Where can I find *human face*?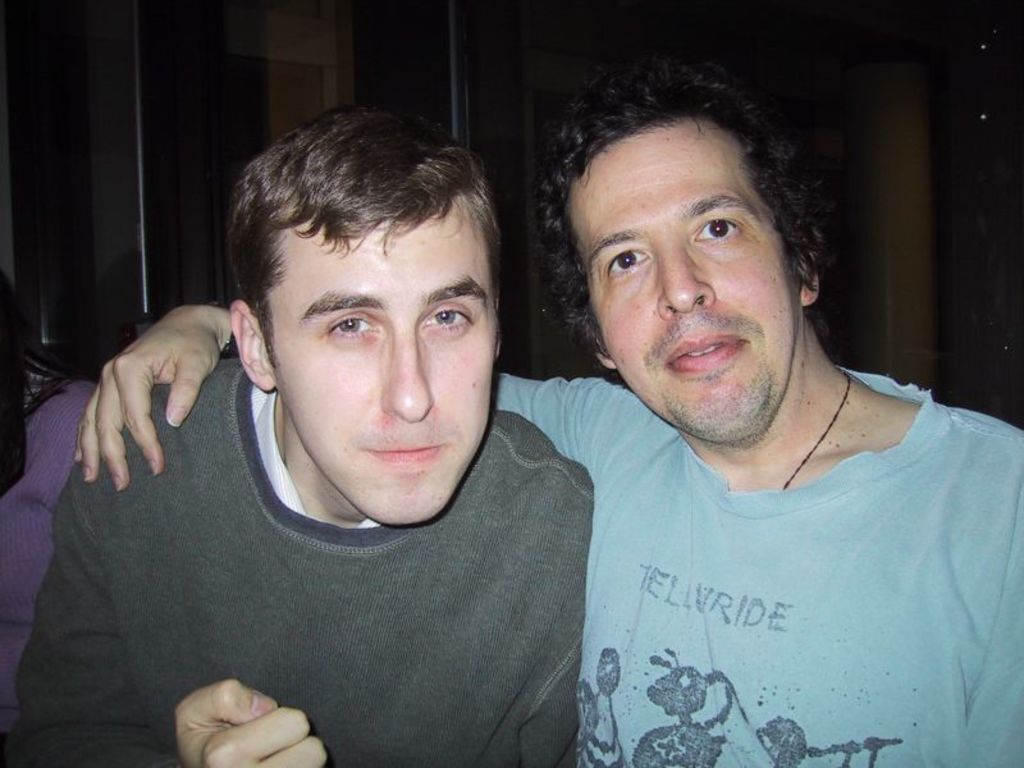
You can find it at rect(259, 198, 499, 521).
